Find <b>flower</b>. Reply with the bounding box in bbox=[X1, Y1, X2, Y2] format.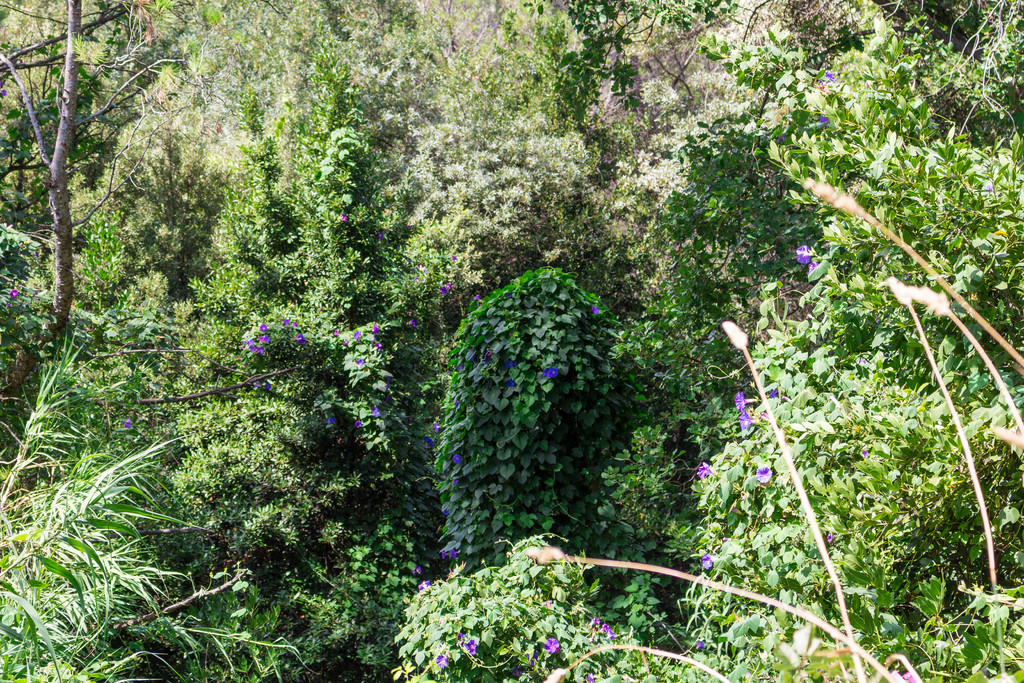
bbox=[341, 213, 346, 220].
